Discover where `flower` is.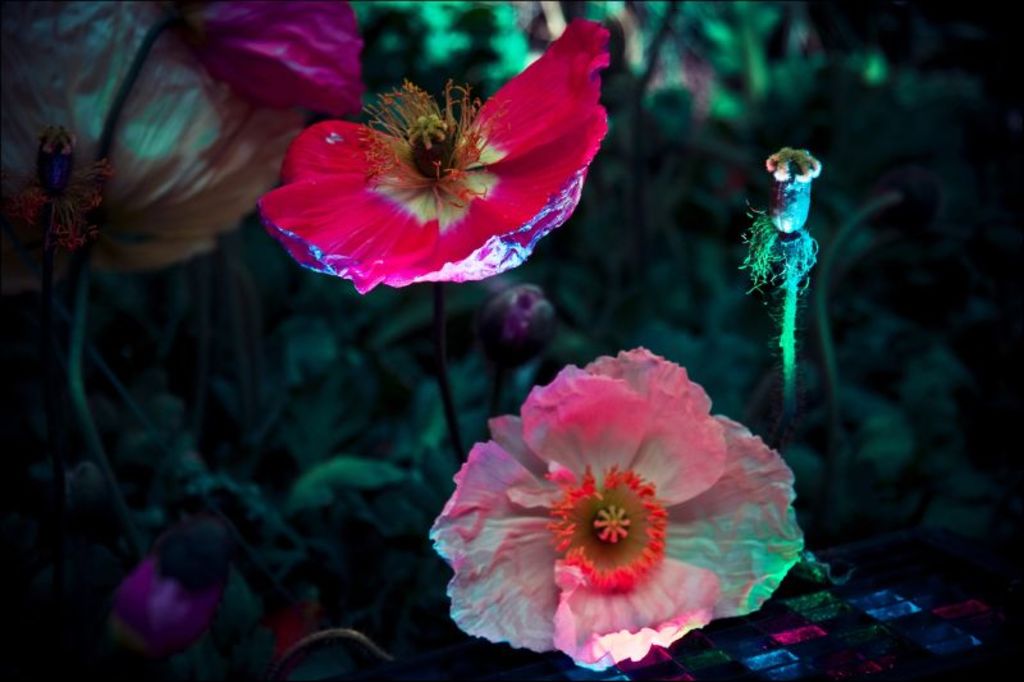
Discovered at [429, 347, 801, 664].
